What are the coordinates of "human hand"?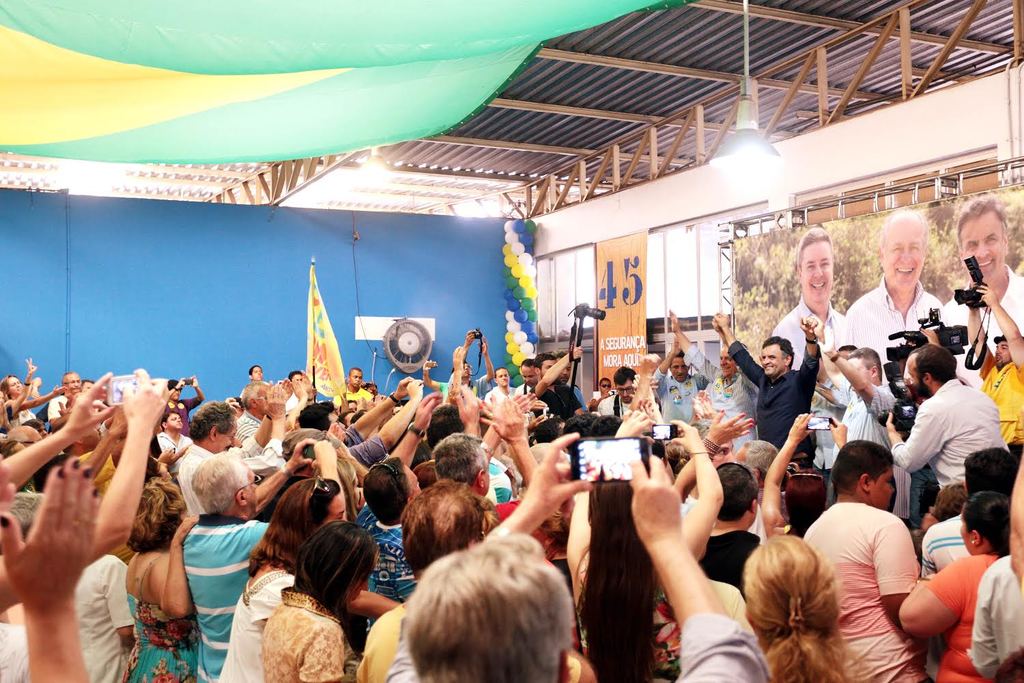
locate(408, 378, 424, 403).
